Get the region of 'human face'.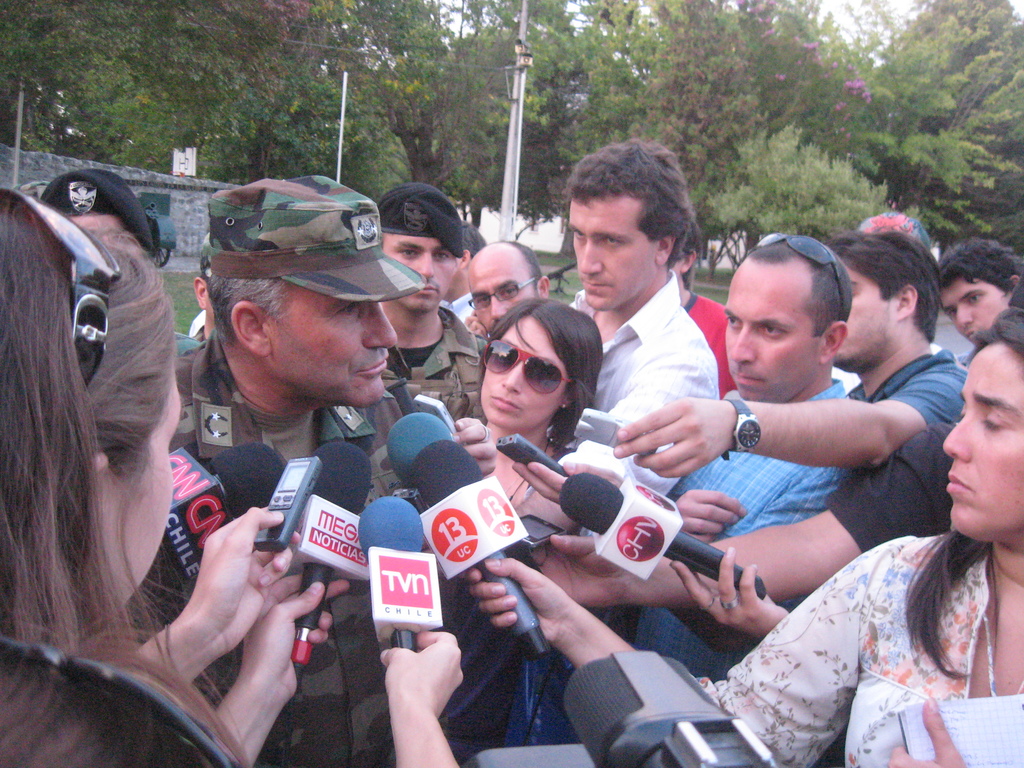
[x1=270, y1=280, x2=396, y2=401].
